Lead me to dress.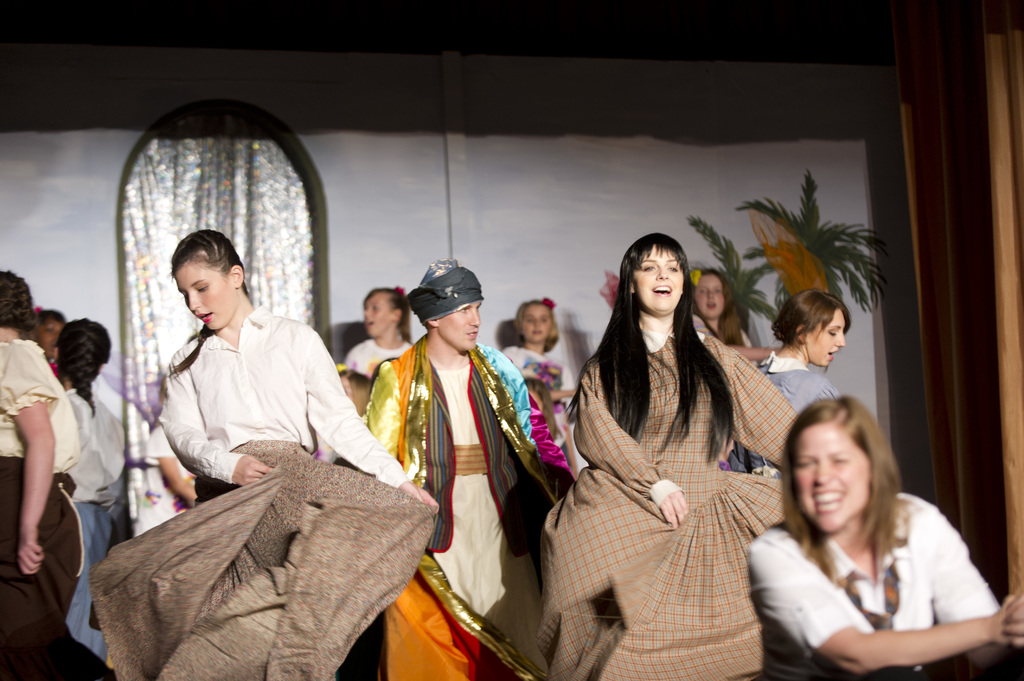
Lead to crop(726, 351, 839, 476).
